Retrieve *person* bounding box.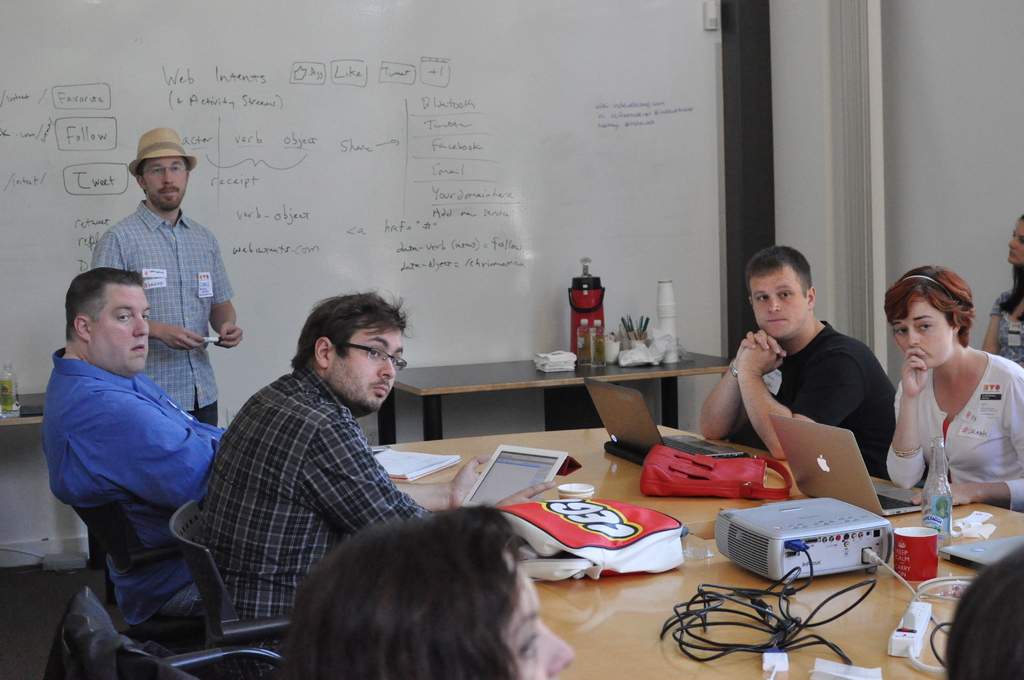
Bounding box: pyautogui.locateOnScreen(938, 550, 1022, 679).
